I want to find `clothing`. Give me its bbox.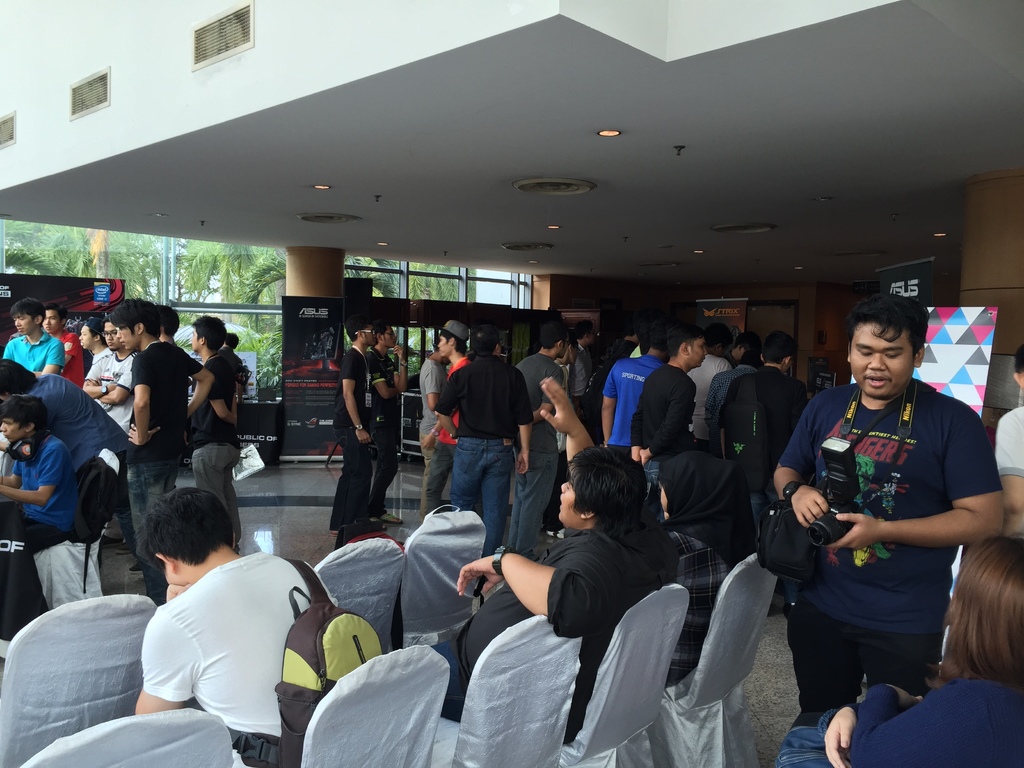
[x1=516, y1=349, x2=564, y2=556].
